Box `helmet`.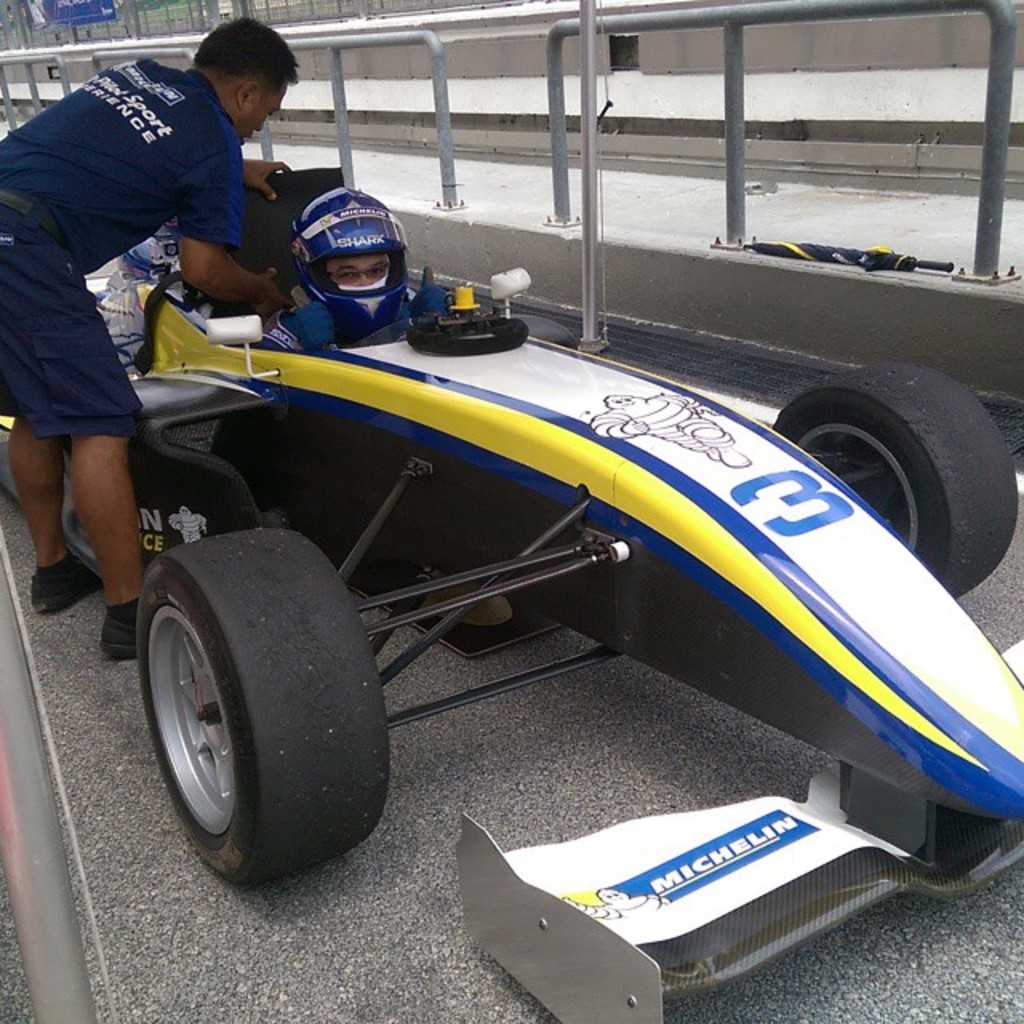
x1=270, y1=189, x2=405, y2=312.
